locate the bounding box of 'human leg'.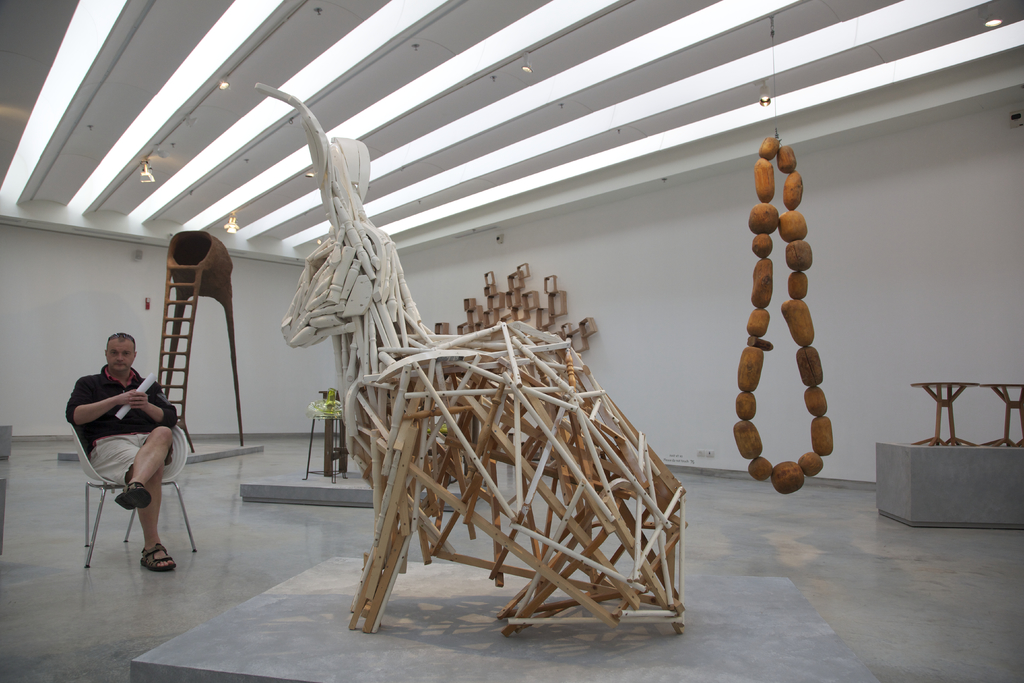
Bounding box: [113,416,178,508].
